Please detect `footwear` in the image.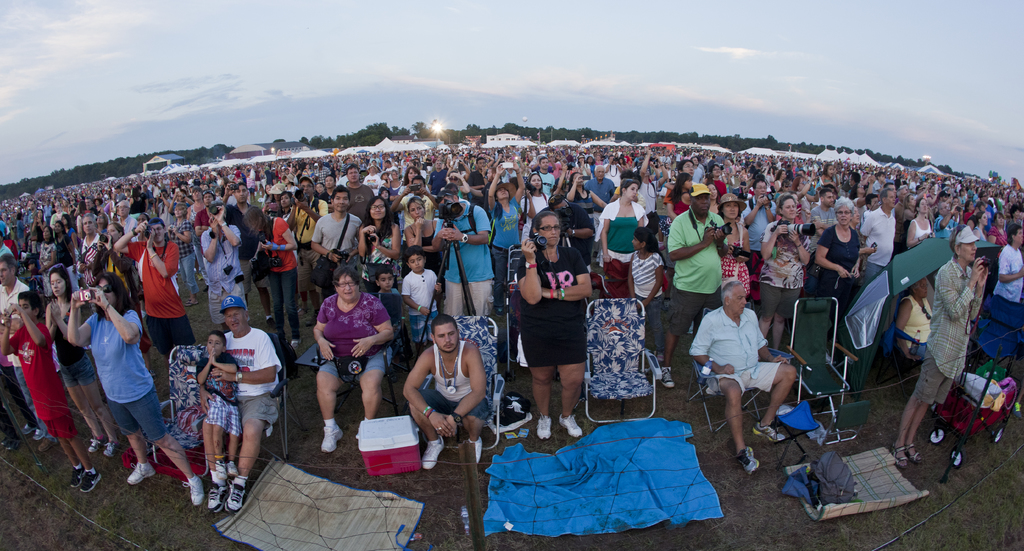
detection(69, 466, 83, 491).
